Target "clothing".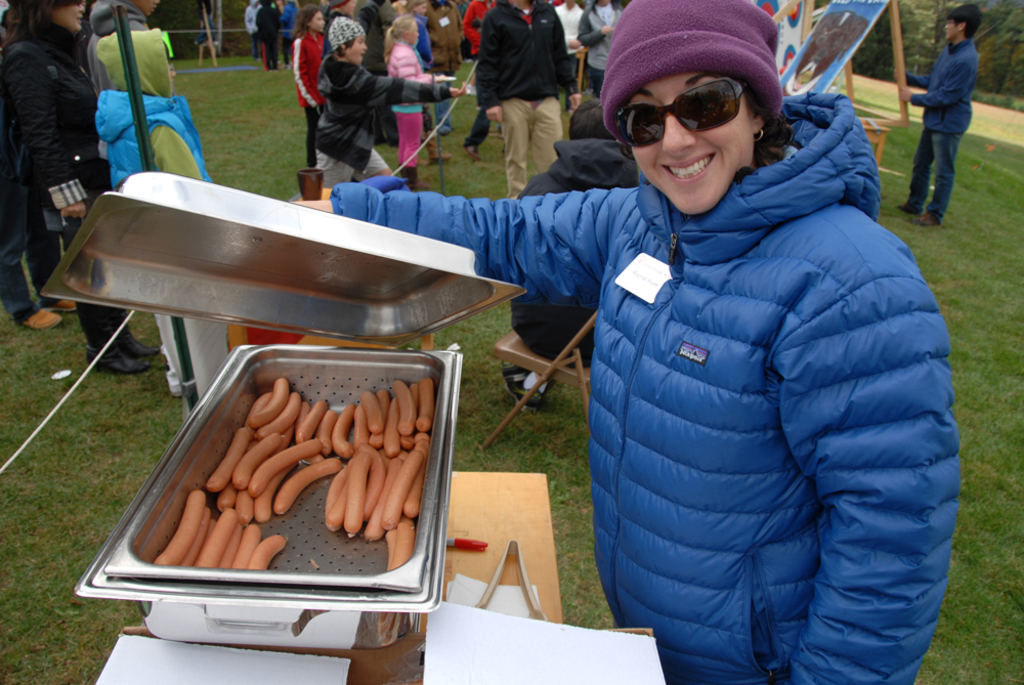
Target region: Rect(454, 3, 482, 170).
